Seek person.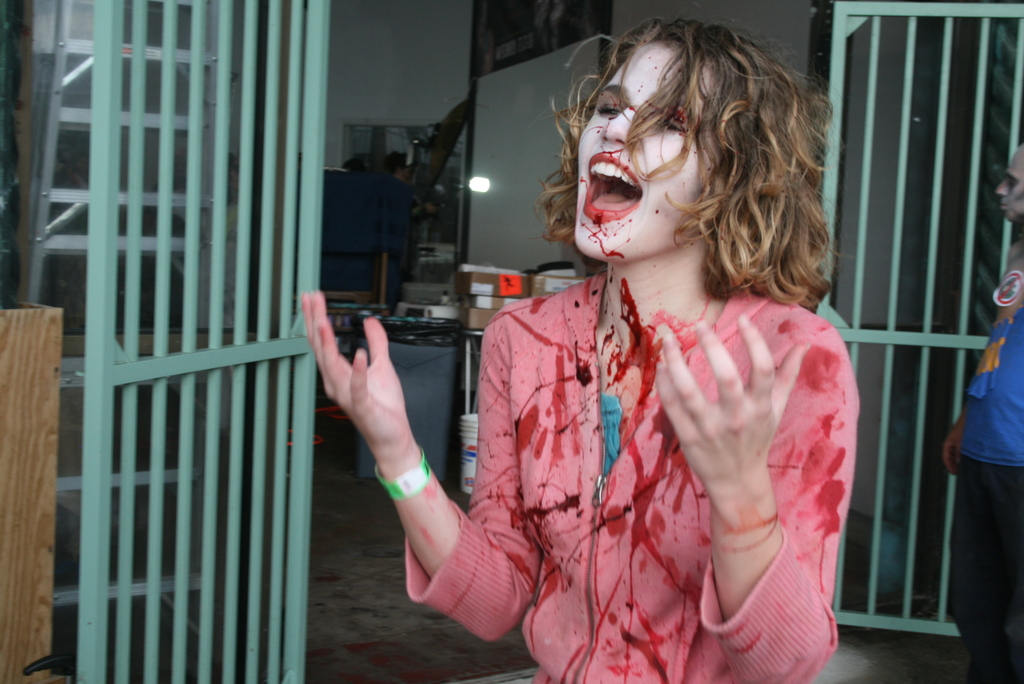
{"left": 294, "top": 8, "right": 868, "bottom": 683}.
